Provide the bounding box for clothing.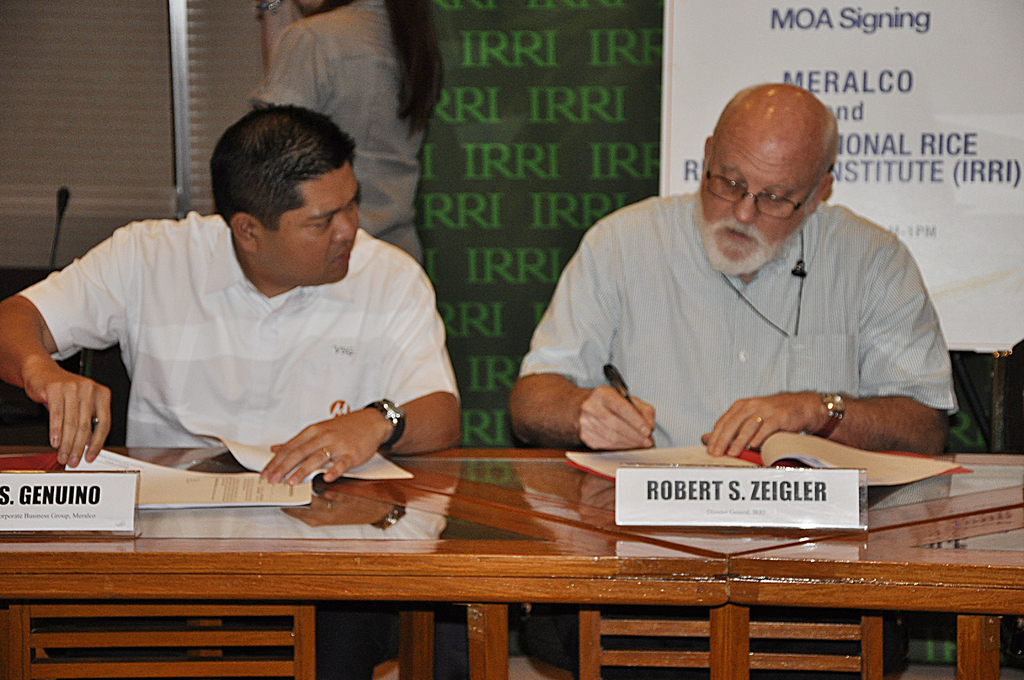
detection(518, 184, 961, 461).
